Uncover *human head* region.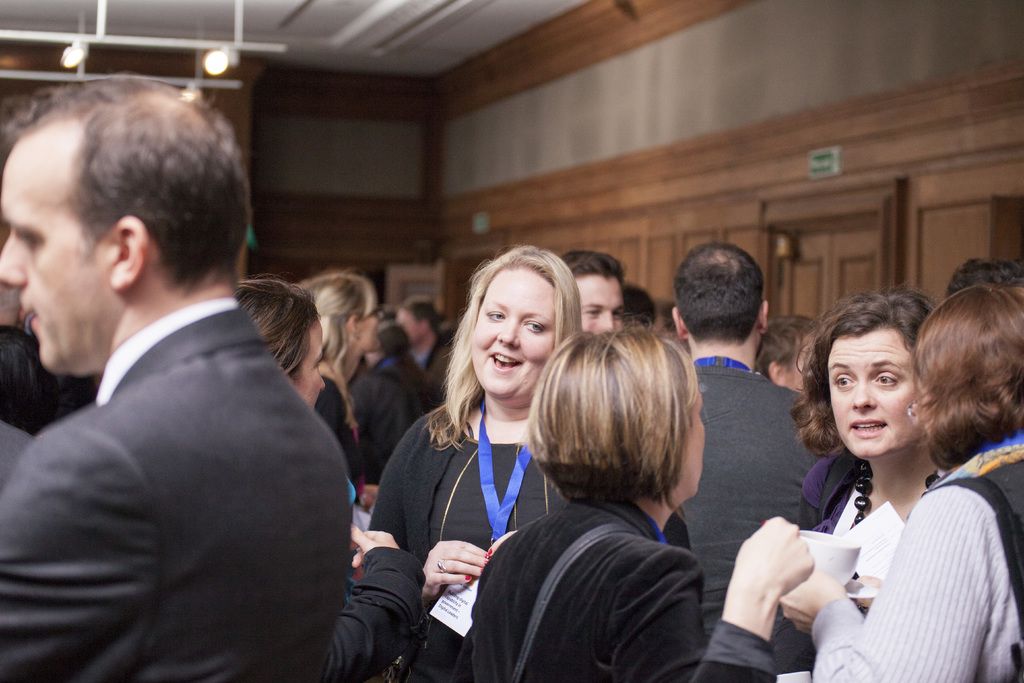
Uncovered: box=[669, 242, 769, 364].
